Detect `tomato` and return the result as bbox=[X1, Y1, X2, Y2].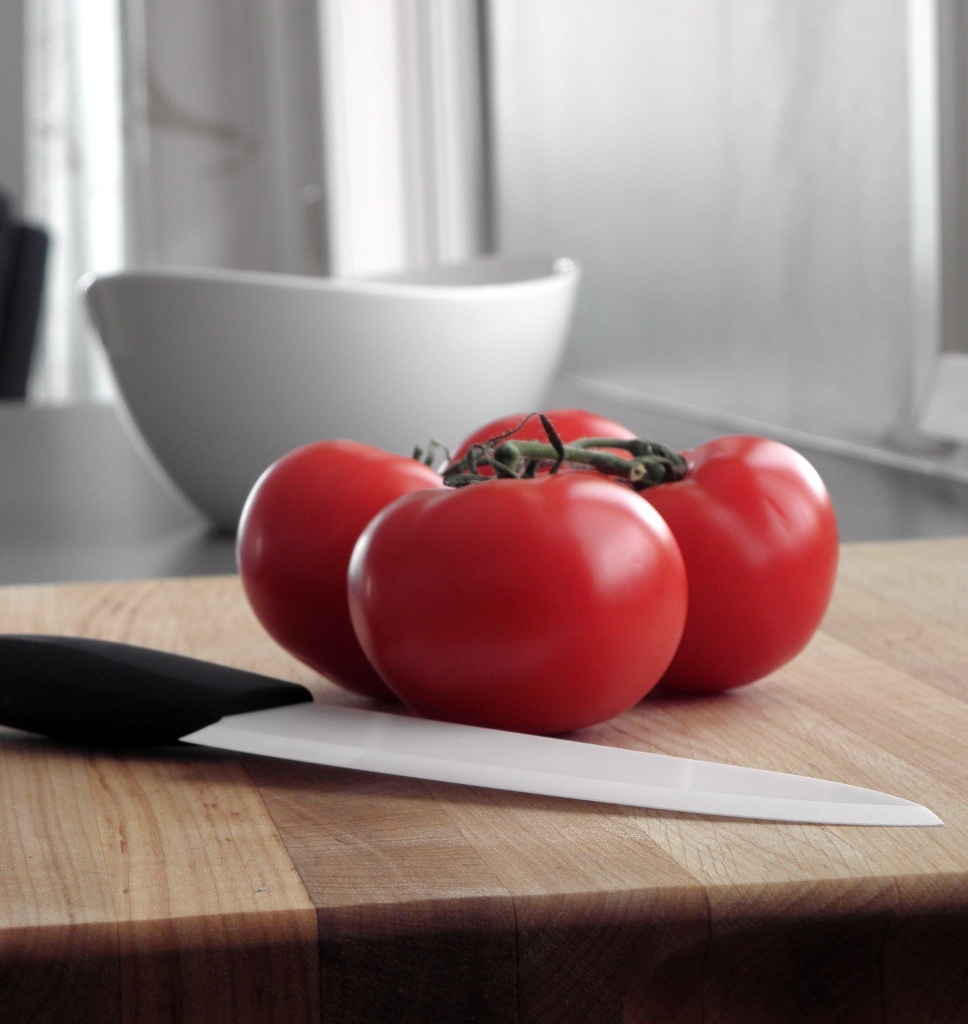
bbox=[230, 433, 451, 690].
